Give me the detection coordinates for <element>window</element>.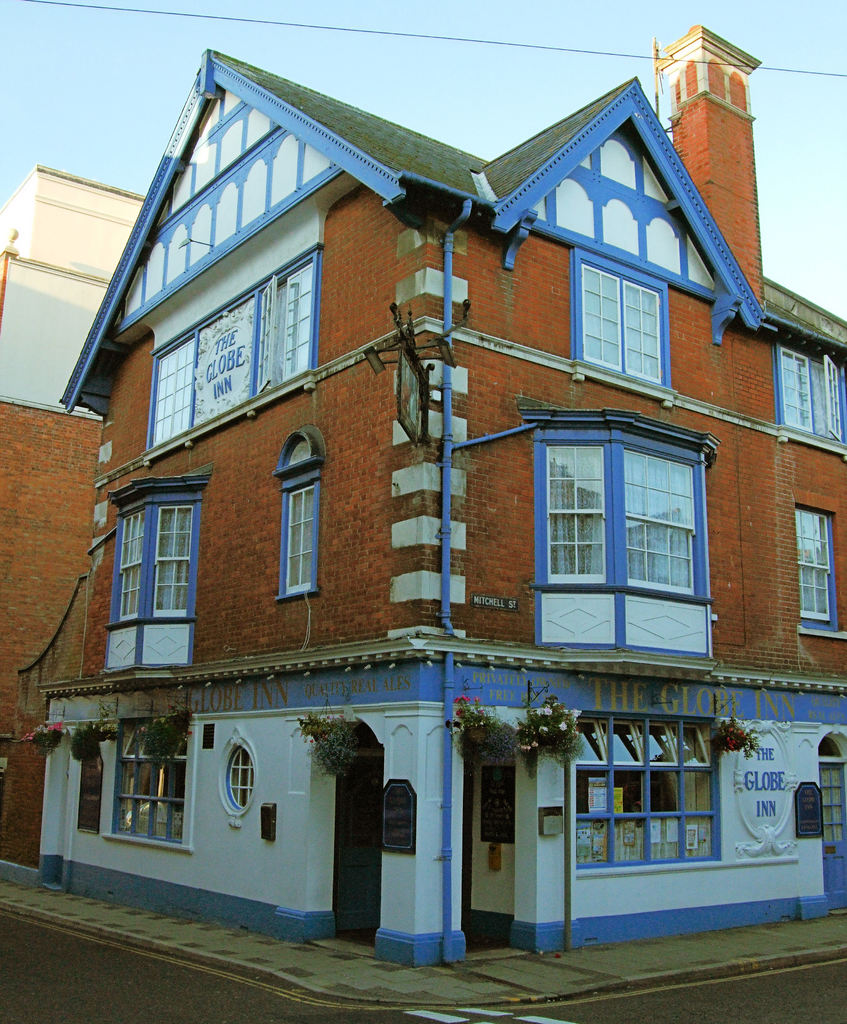
box(573, 720, 722, 867).
